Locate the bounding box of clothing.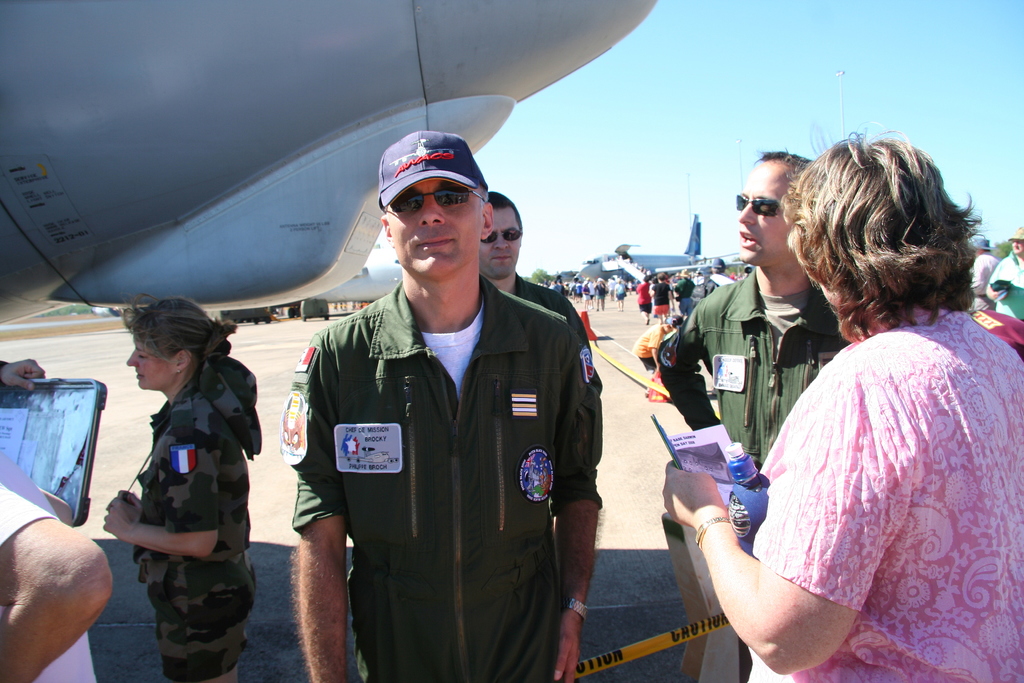
Bounding box: 651, 265, 851, 469.
